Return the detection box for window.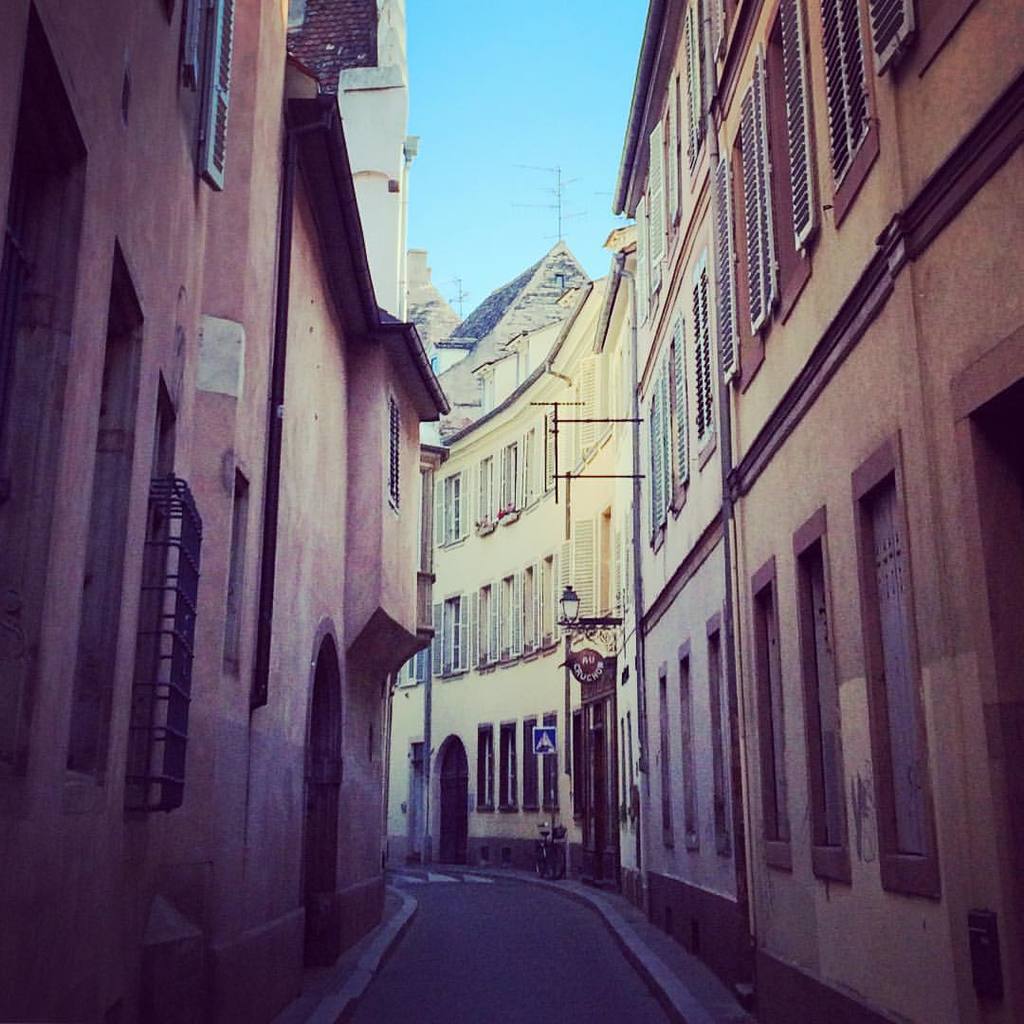
crop(689, 259, 718, 465).
